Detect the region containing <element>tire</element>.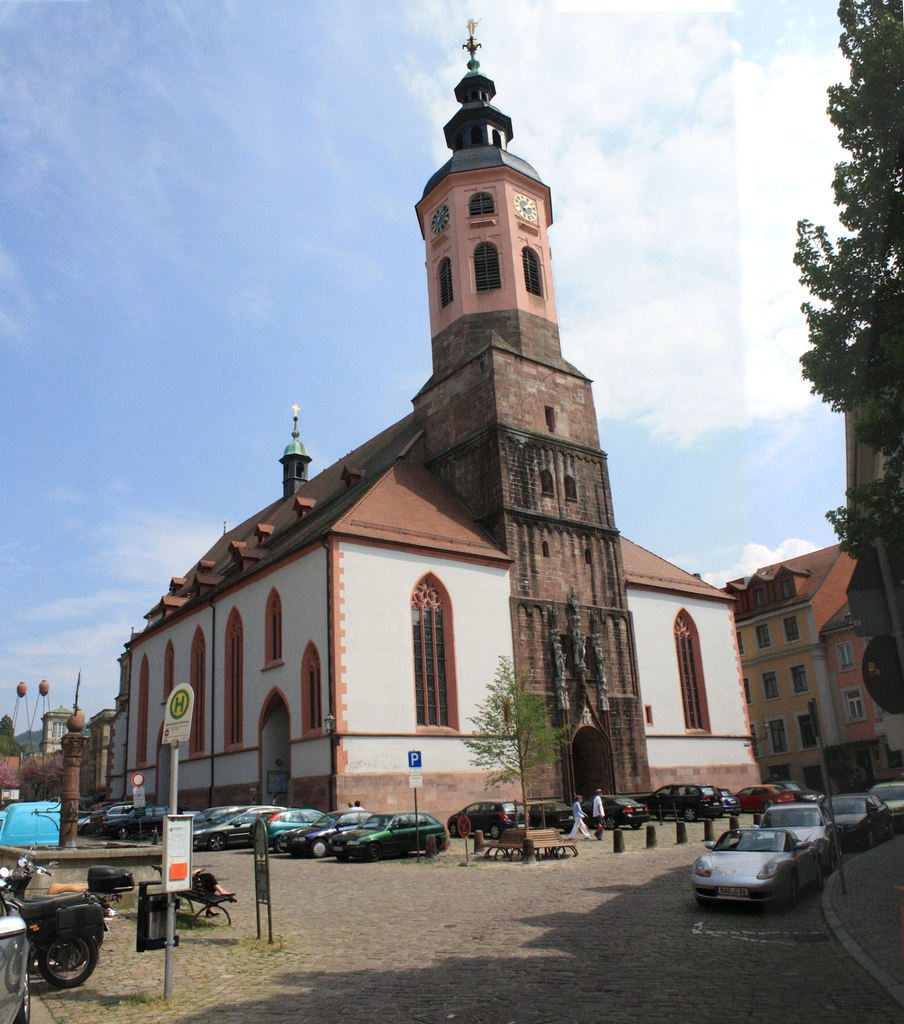
<region>751, 899, 774, 918</region>.
